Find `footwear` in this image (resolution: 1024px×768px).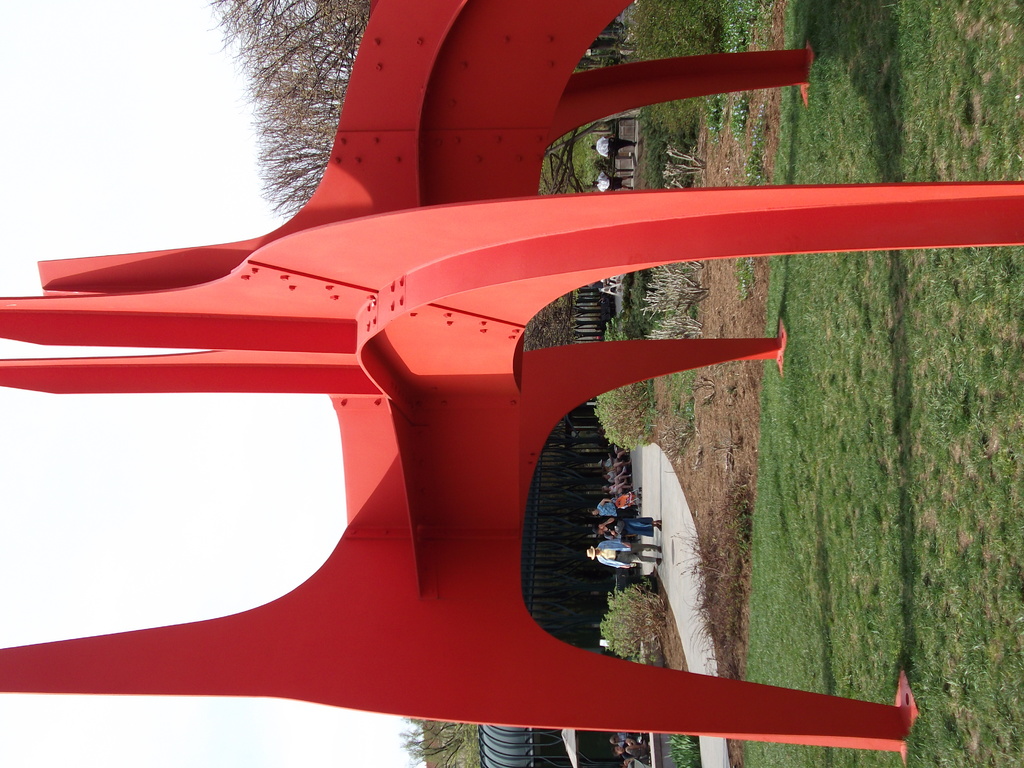
BBox(660, 522, 665, 531).
